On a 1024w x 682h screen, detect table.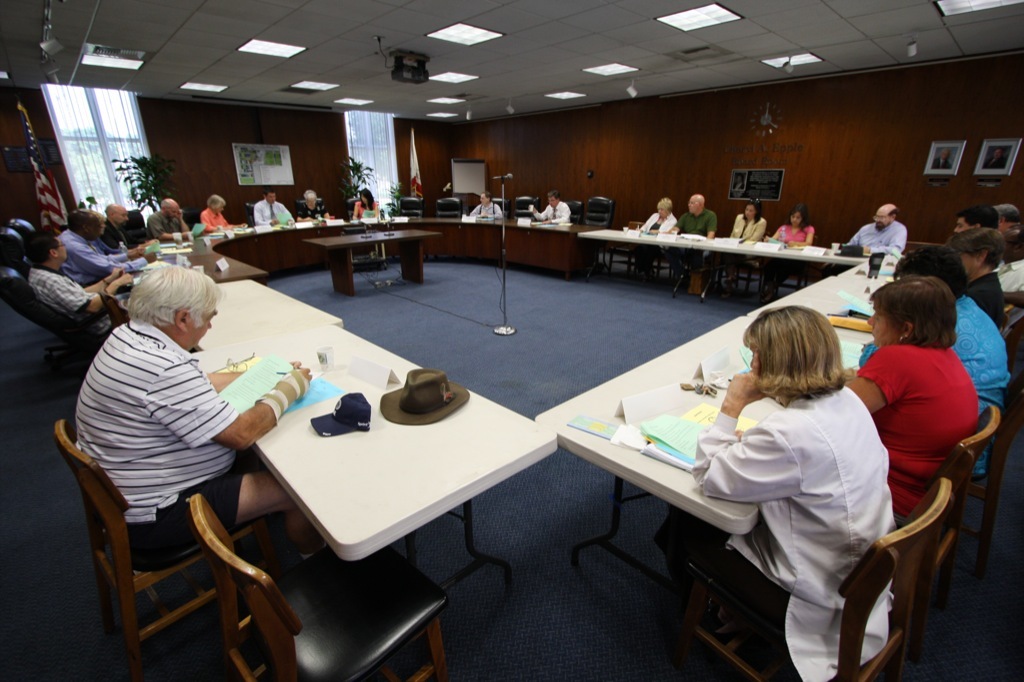
x1=412, y1=218, x2=578, y2=279.
